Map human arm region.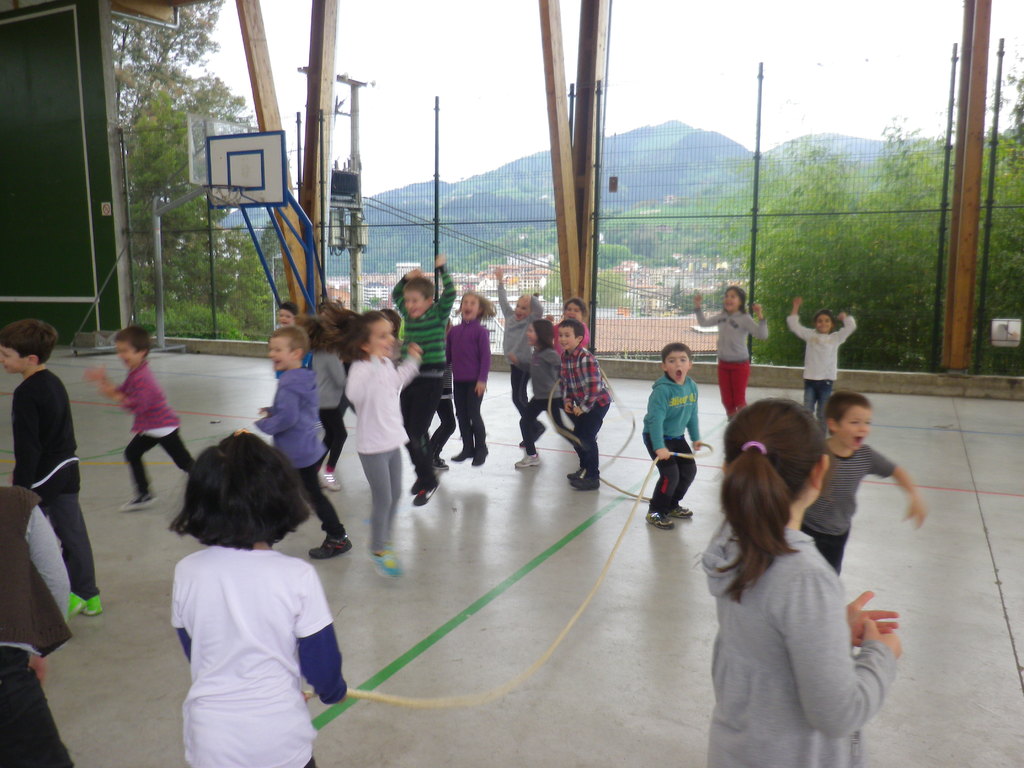
Mapped to <box>299,563,358,703</box>.
